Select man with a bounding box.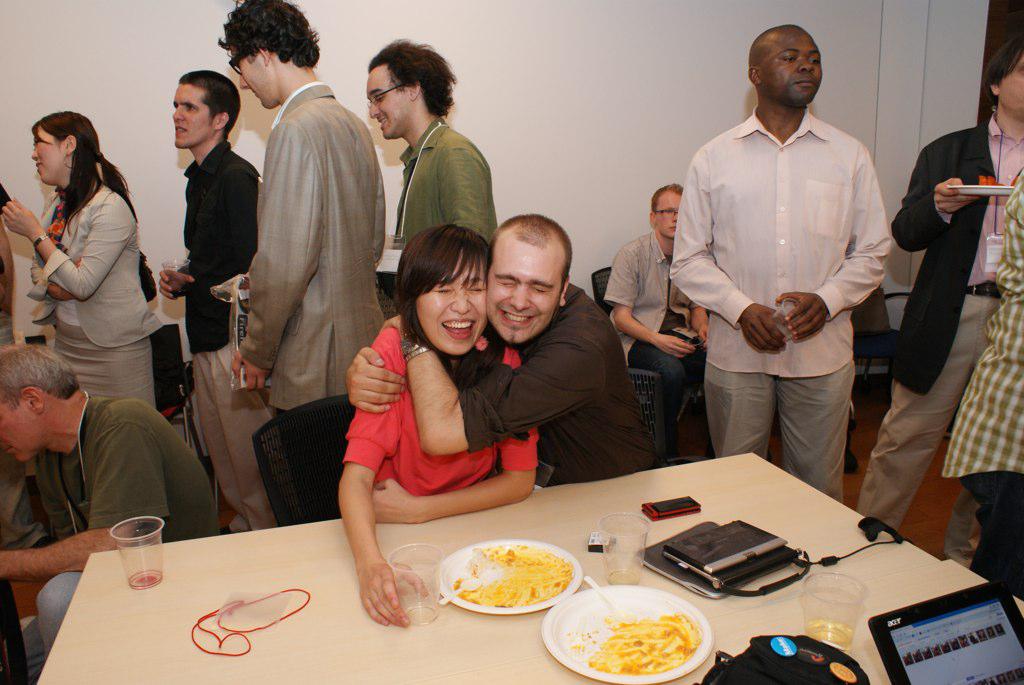
<region>657, 19, 905, 506</region>.
